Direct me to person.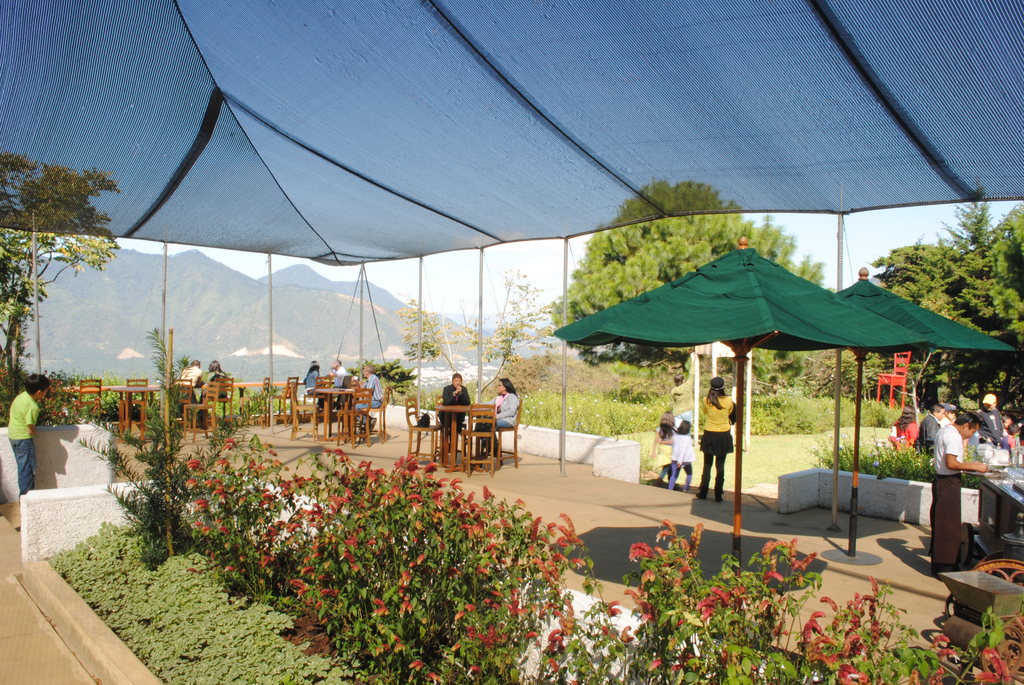
Direction: 654:420:699:490.
